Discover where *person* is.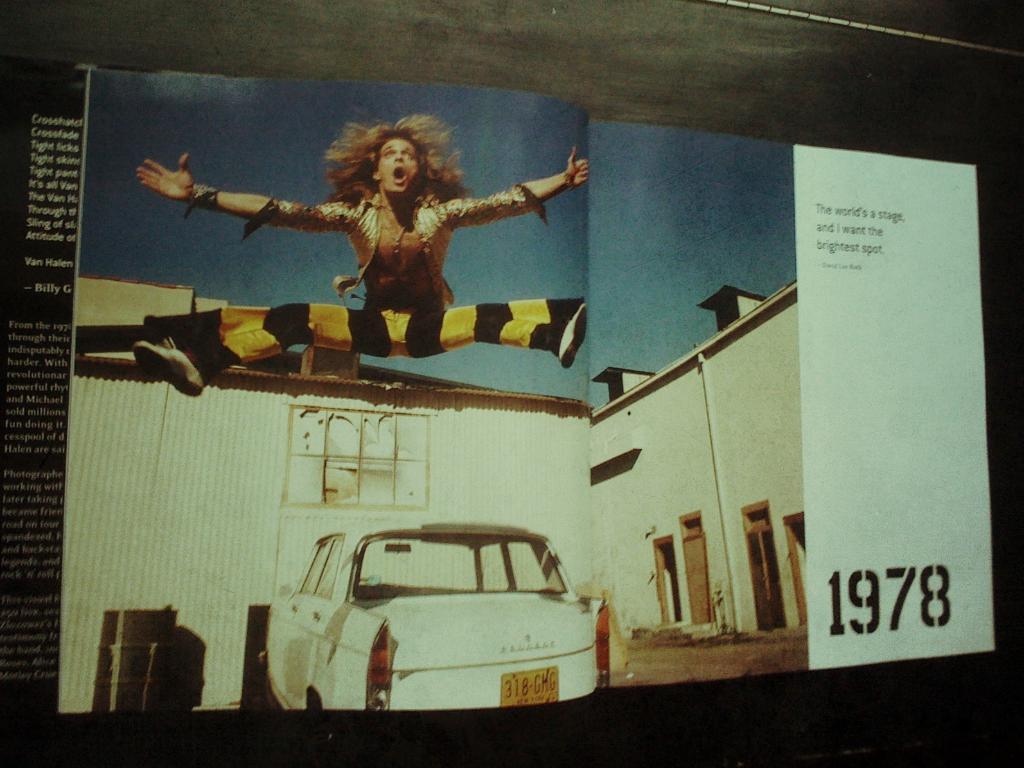
Discovered at 137:119:594:381.
